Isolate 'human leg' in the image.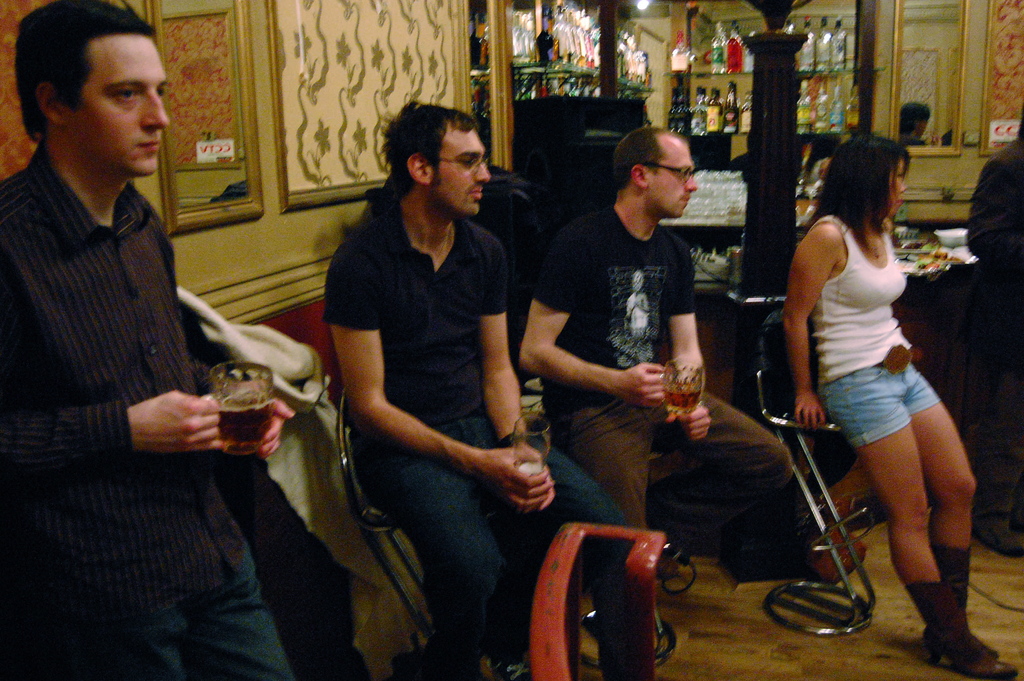
Isolated region: pyautogui.locateOnScreen(912, 359, 1006, 657).
